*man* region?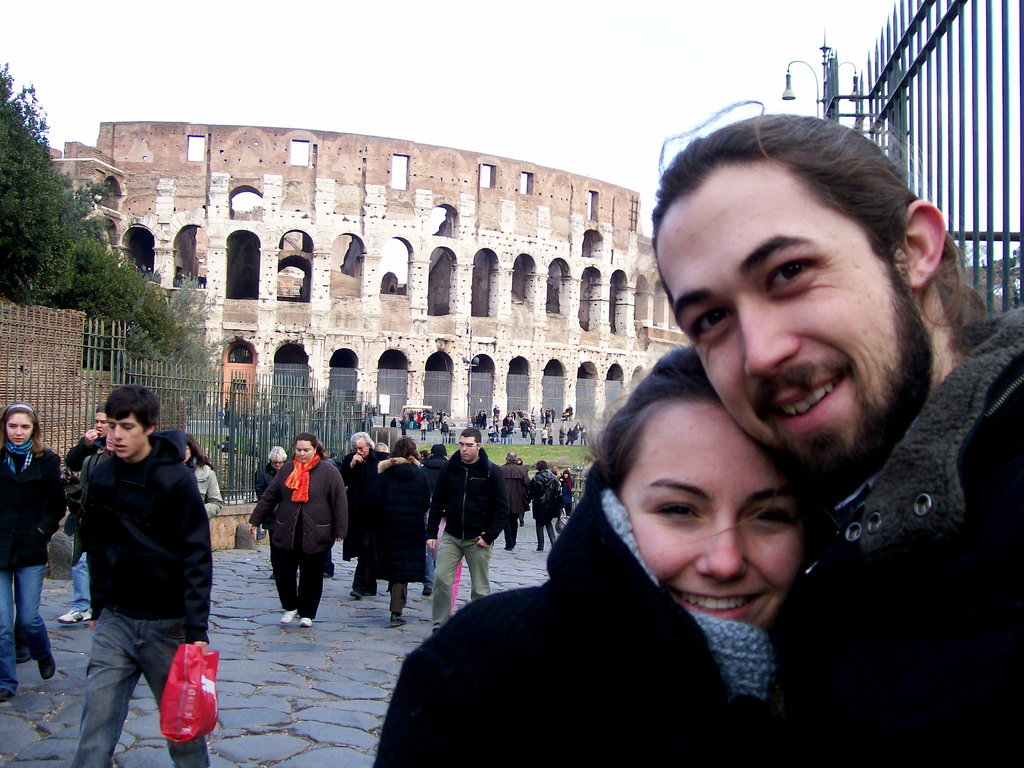
439/421/451/447
